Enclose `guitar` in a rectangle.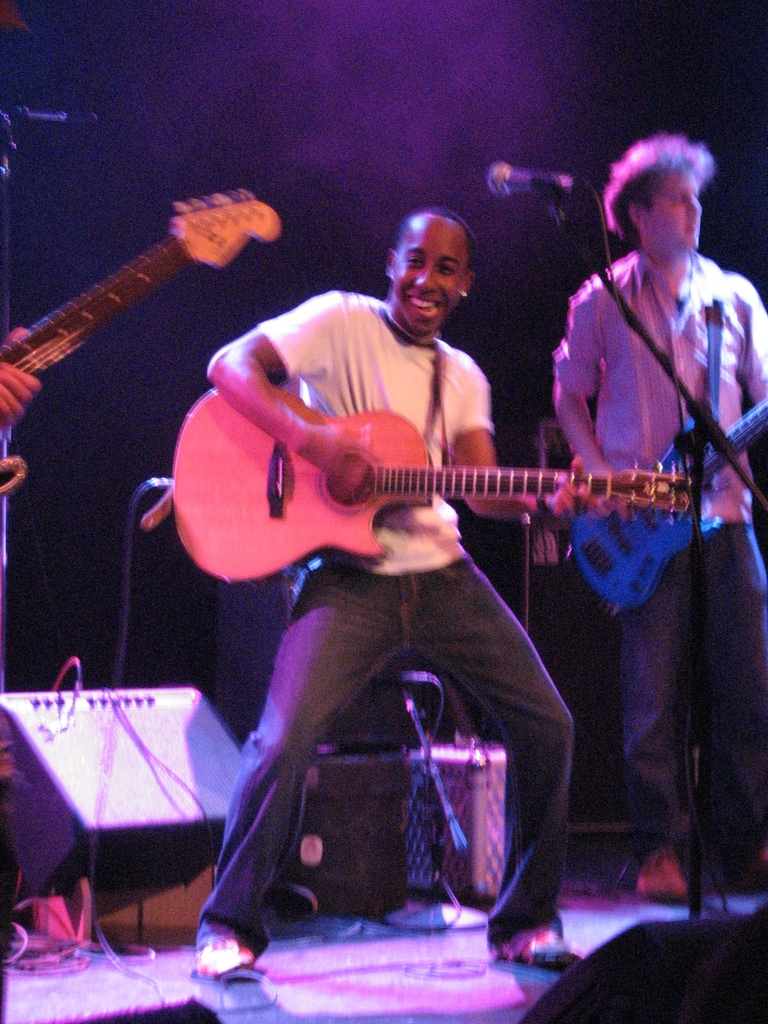
(x1=0, y1=181, x2=285, y2=503).
